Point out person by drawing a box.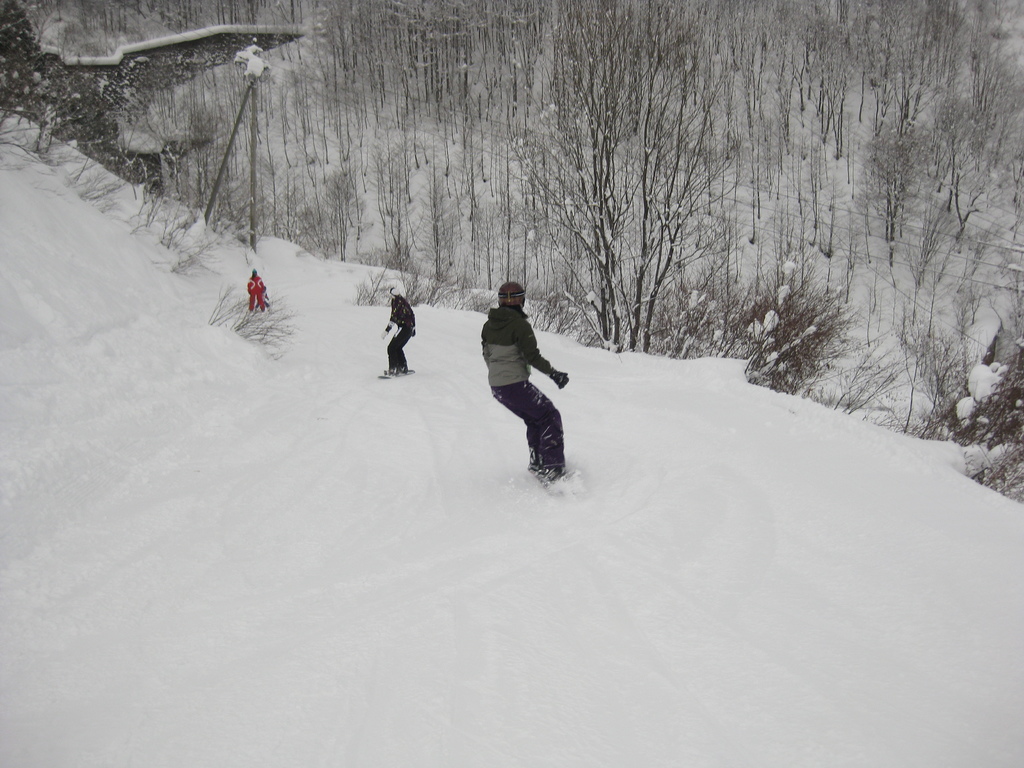
(482, 279, 569, 483).
